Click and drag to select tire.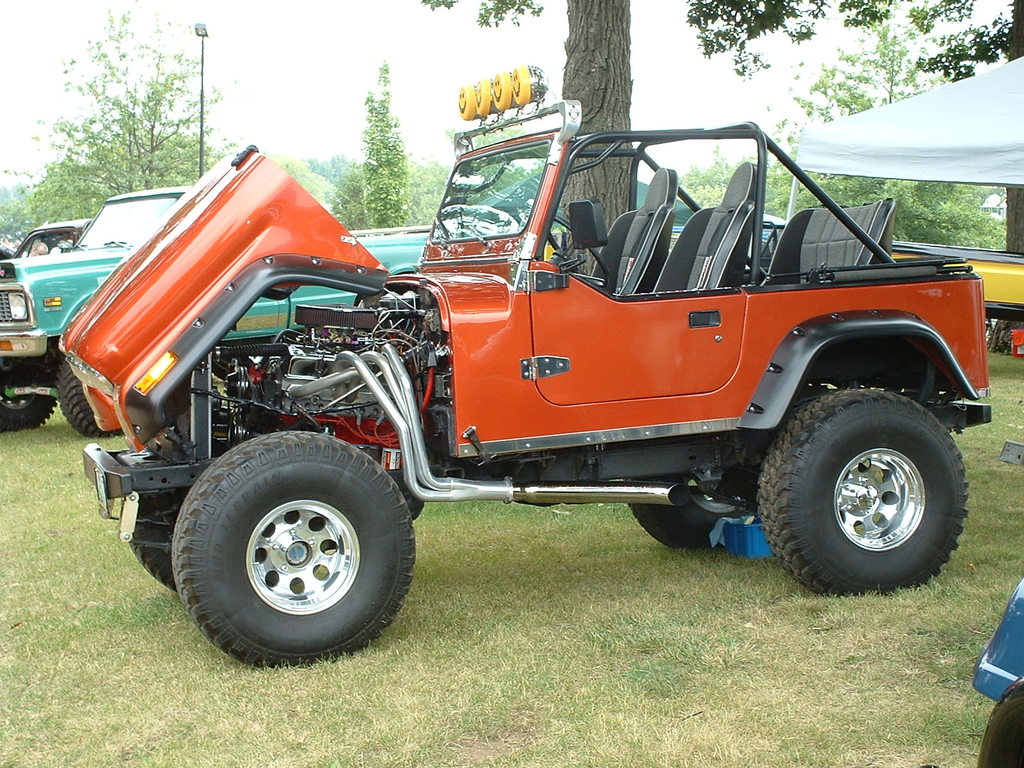
Selection: x1=119, y1=474, x2=222, y2=593.
